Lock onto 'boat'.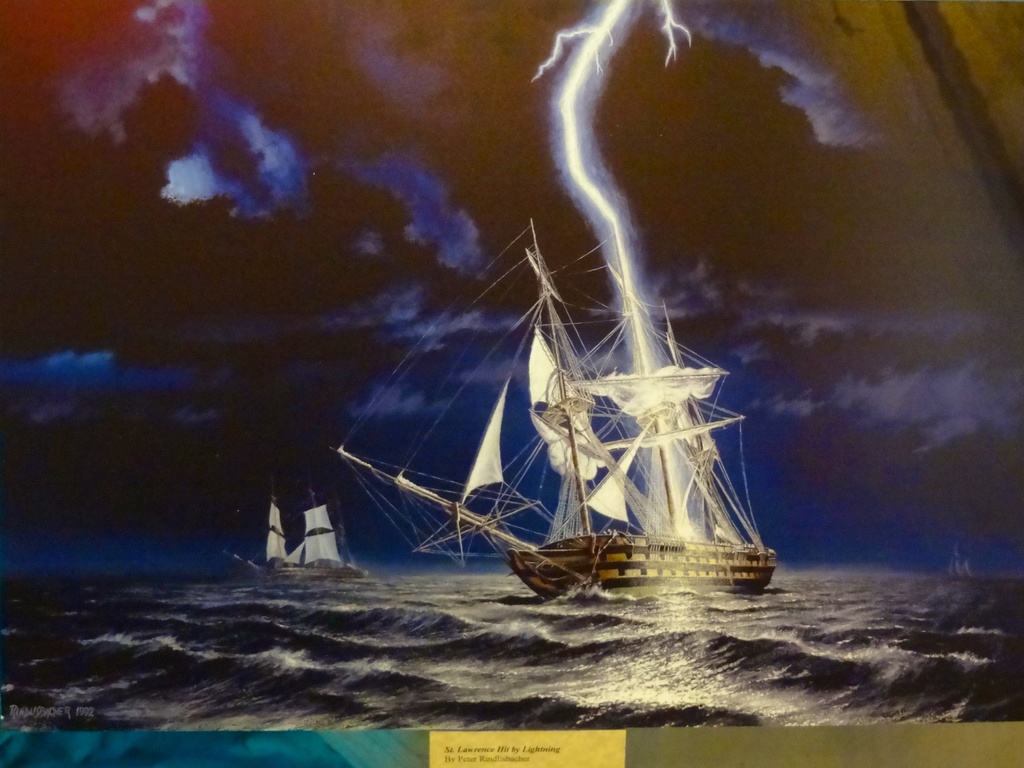
Locked: [229,484,368,582].
